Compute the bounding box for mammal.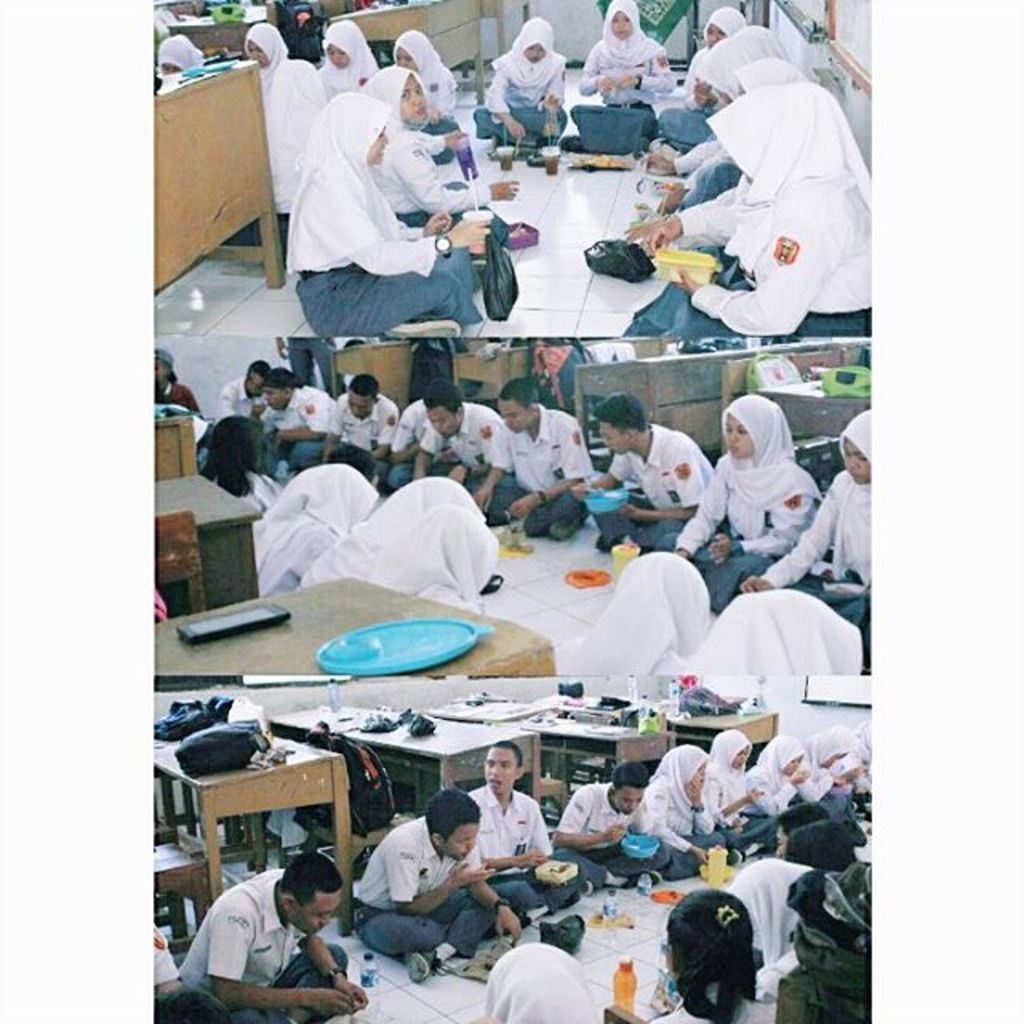
BBox(386, 26, 461, 149).
